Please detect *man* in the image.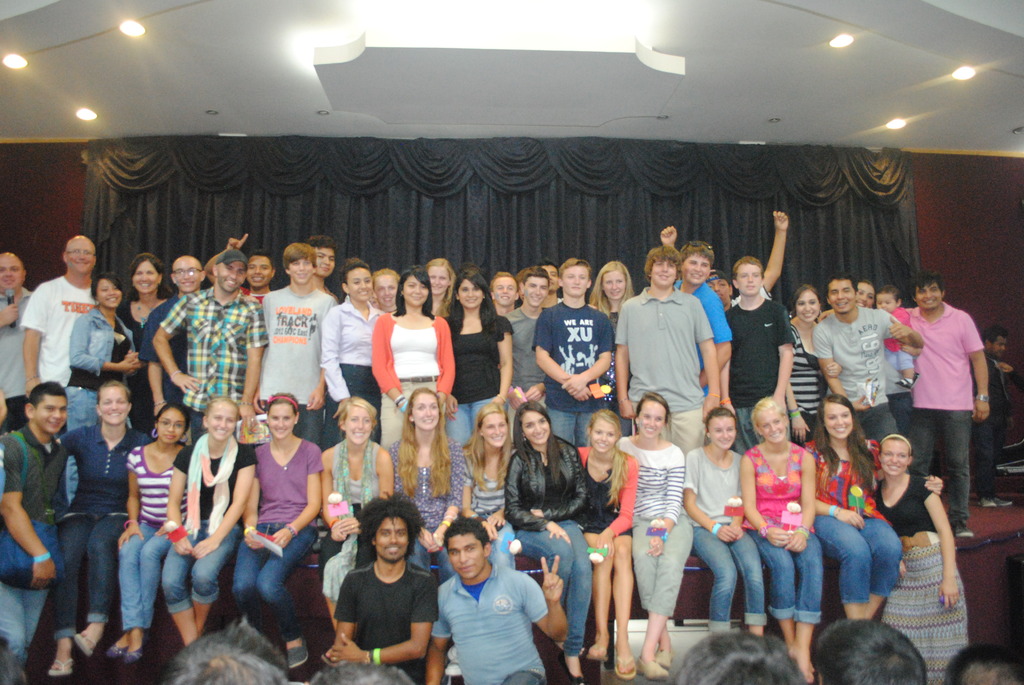
x1=678 y1=243 x2=734 y2=399.
